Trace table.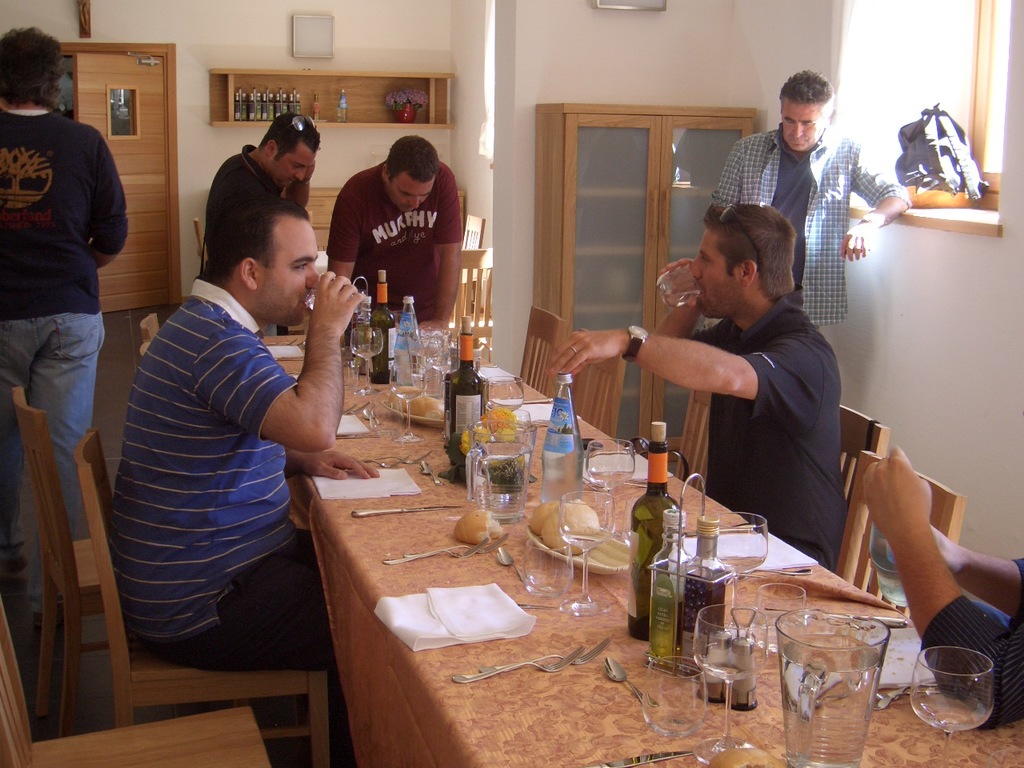
Traced to pyautogui.locateOnScreen(262, 336, 1023, 767).
